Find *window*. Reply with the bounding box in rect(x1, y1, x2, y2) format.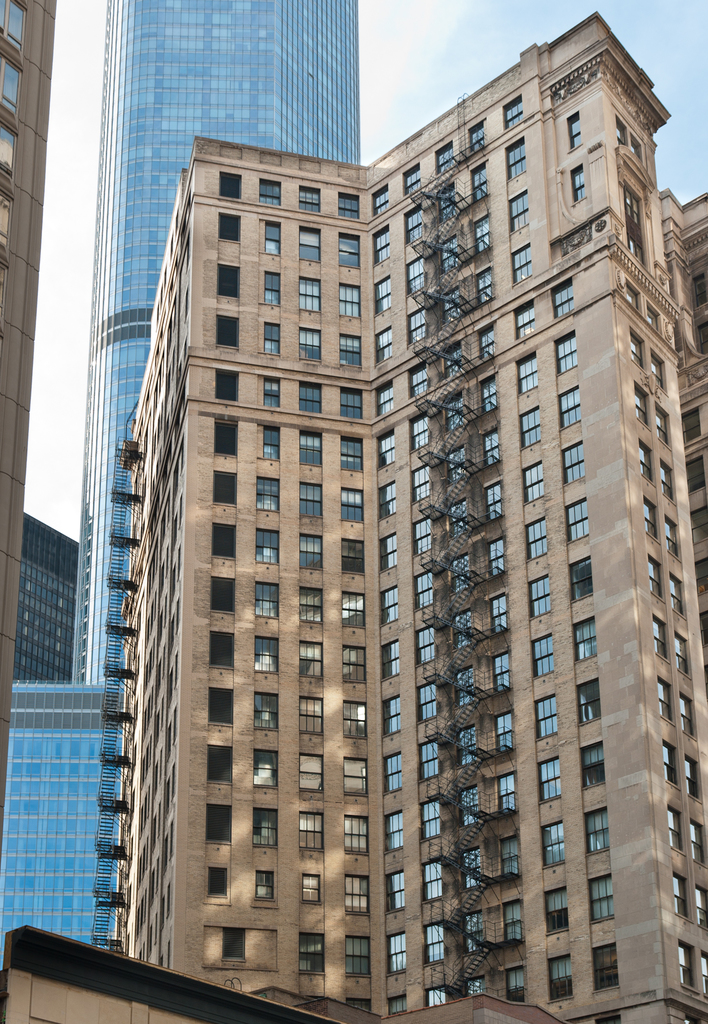
rect(693, 554, 707, 593).
